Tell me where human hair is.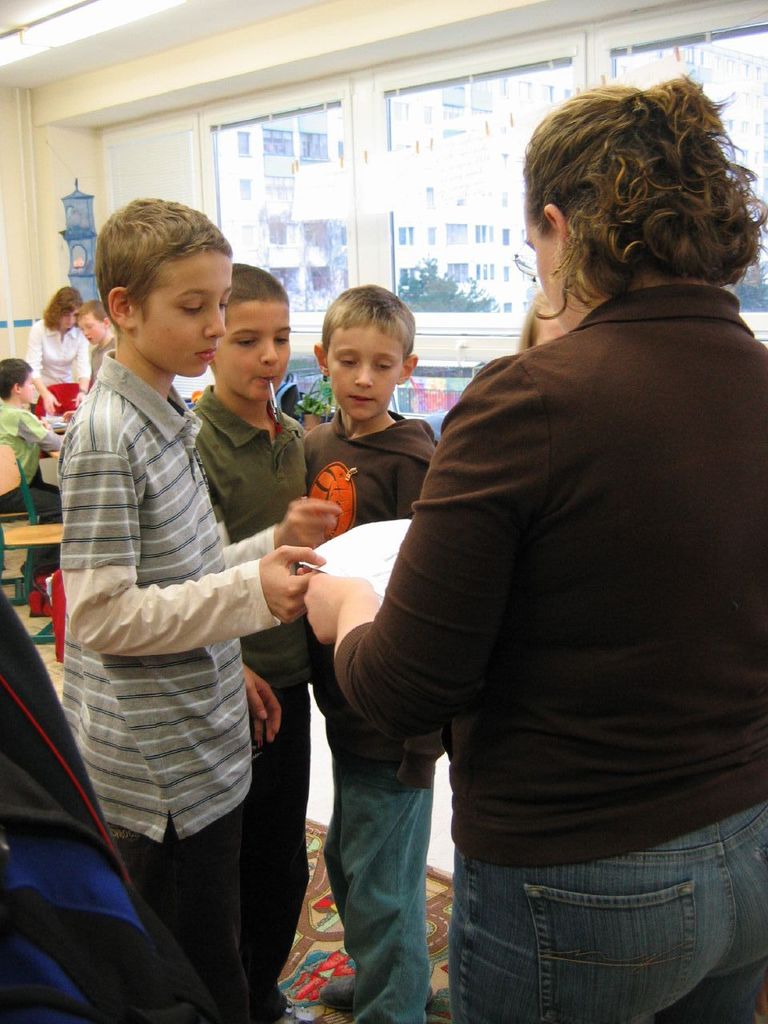
human hair is at <box>521,54,745,312</box>.
